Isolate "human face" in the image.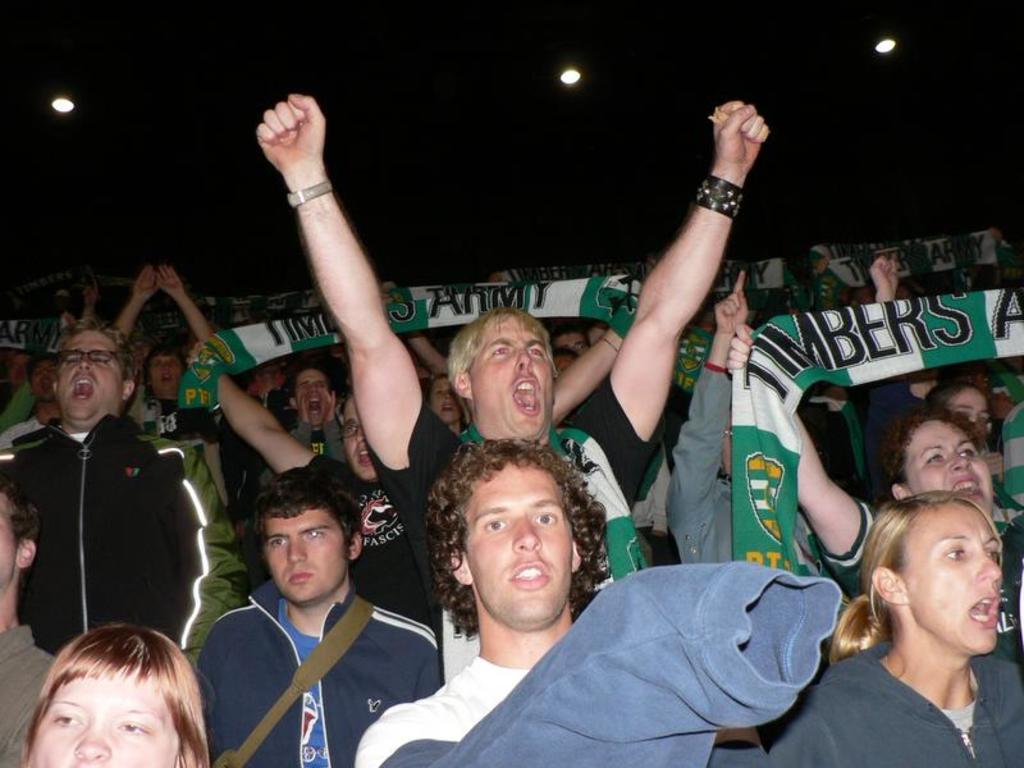
Isolated region: <region>150, 357, 183, 396</region>.
